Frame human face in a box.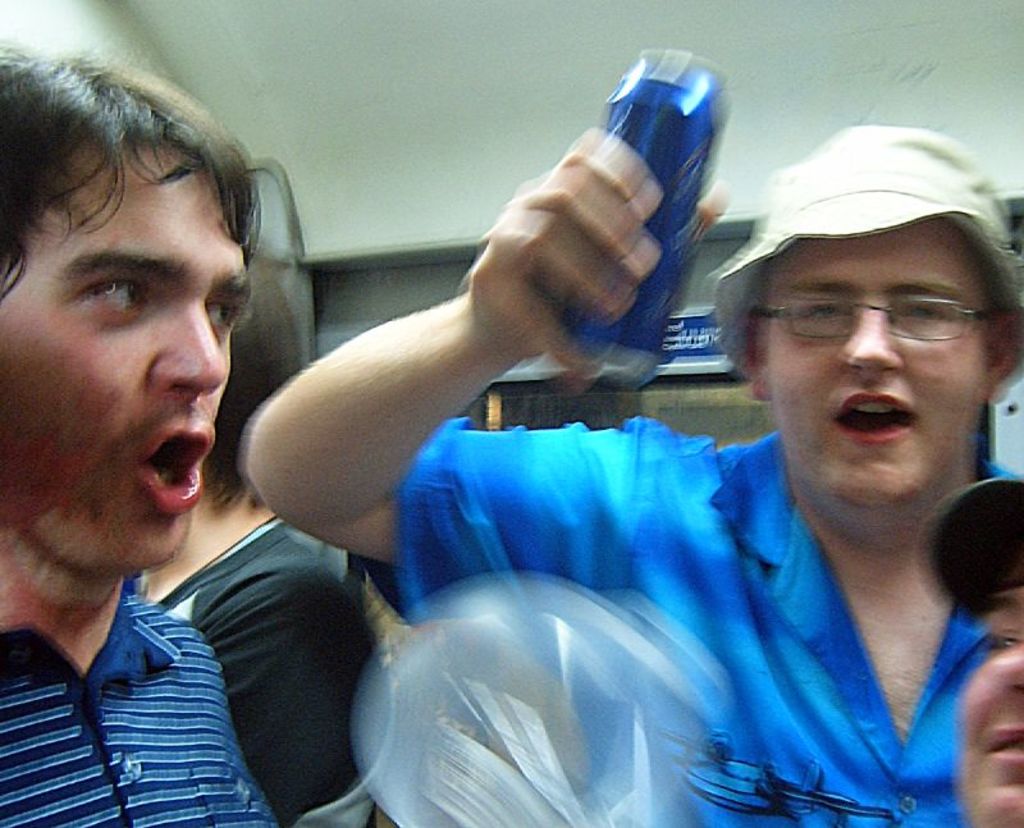
<region>960, 568, 1023, 827</region>.
